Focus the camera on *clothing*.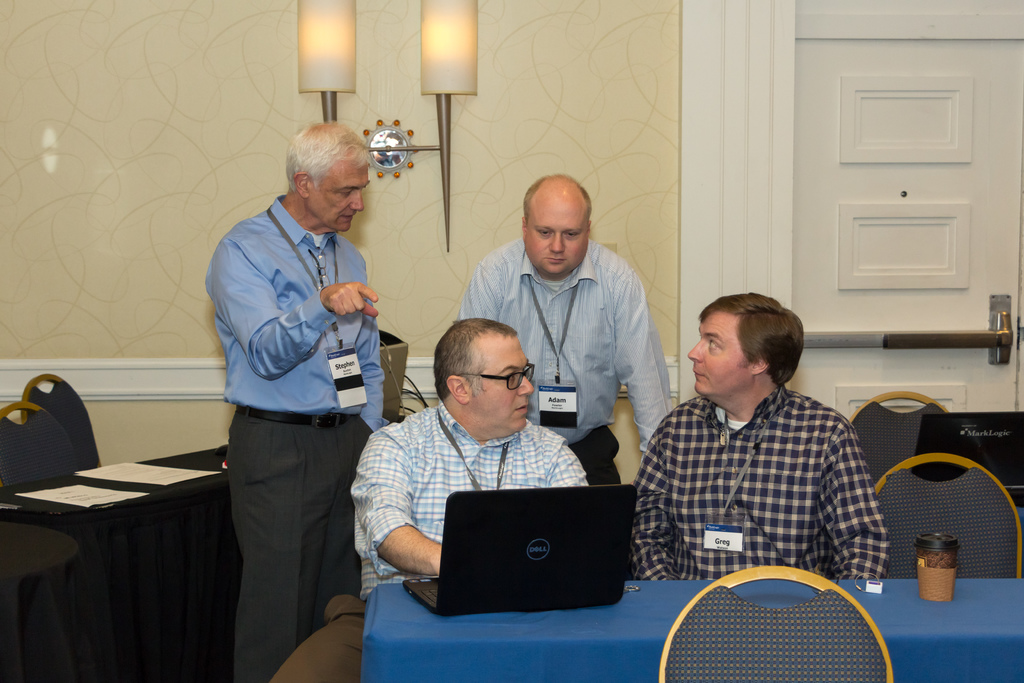
Focus region: box(576, 427, 614, 490).
